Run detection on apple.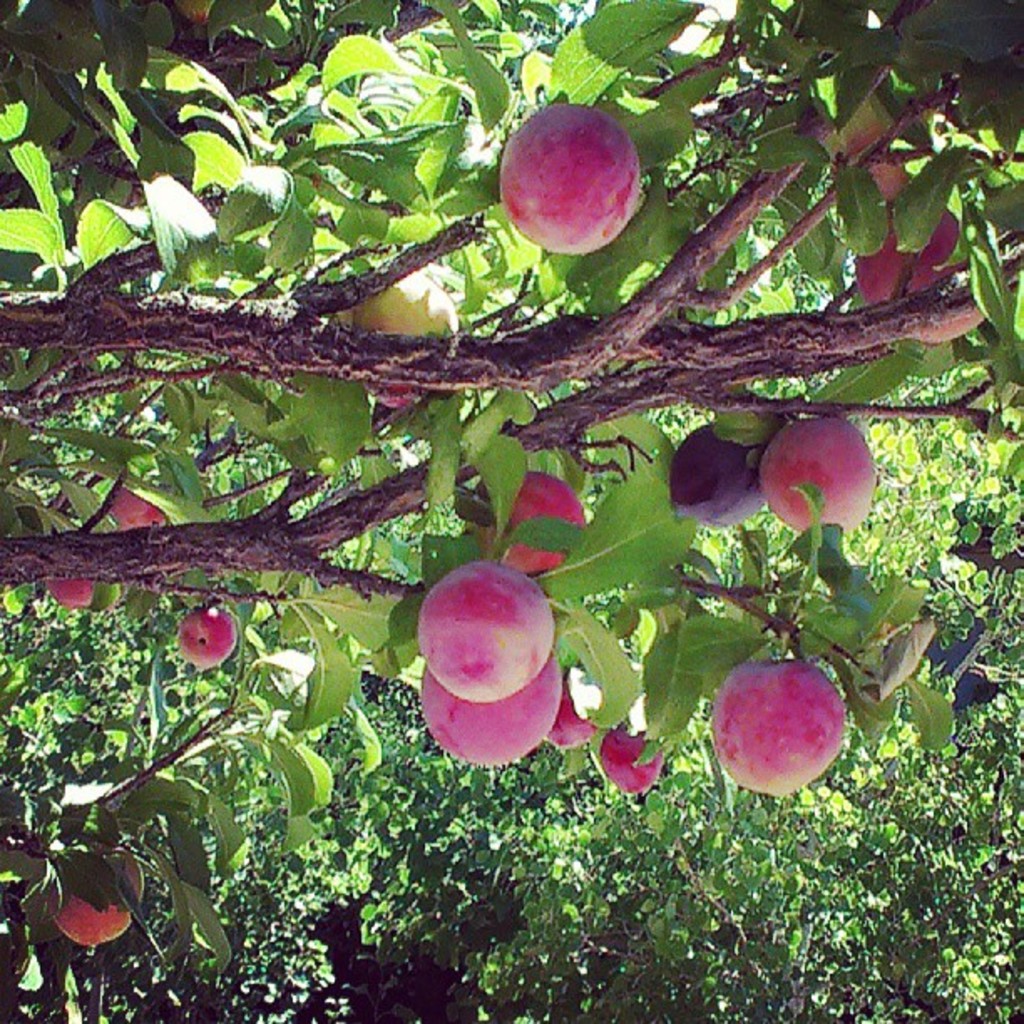
Result: [415, 559, 556, 701].
